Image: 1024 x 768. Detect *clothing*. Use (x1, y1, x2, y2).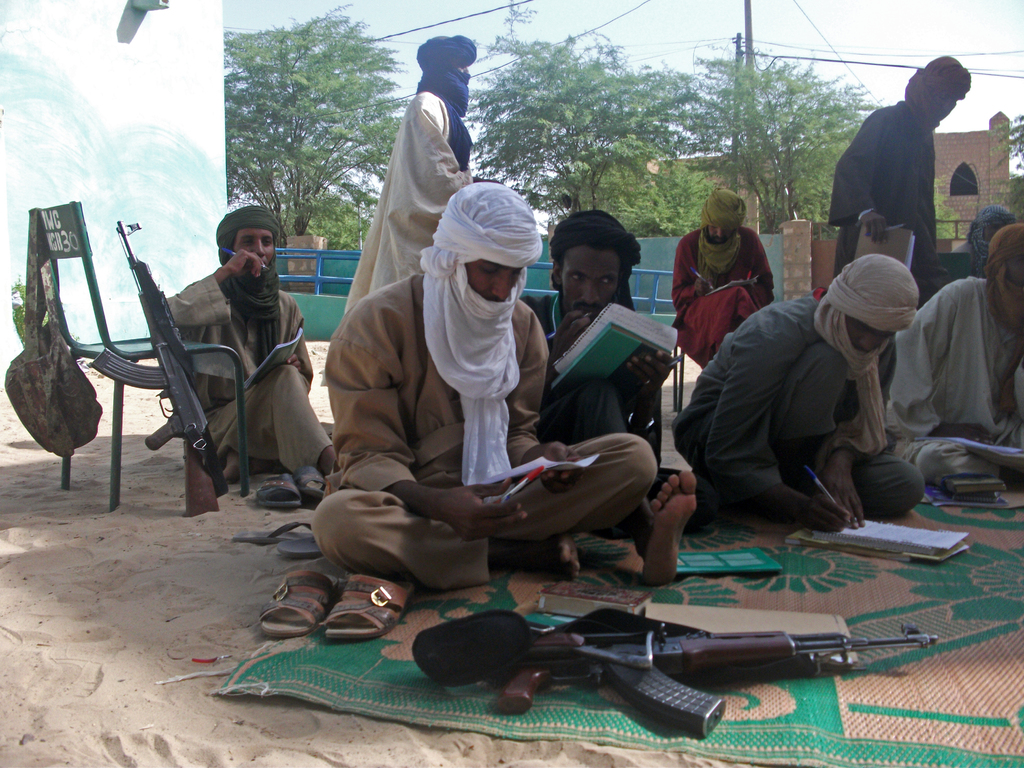
(528, 294, 636, 437).
